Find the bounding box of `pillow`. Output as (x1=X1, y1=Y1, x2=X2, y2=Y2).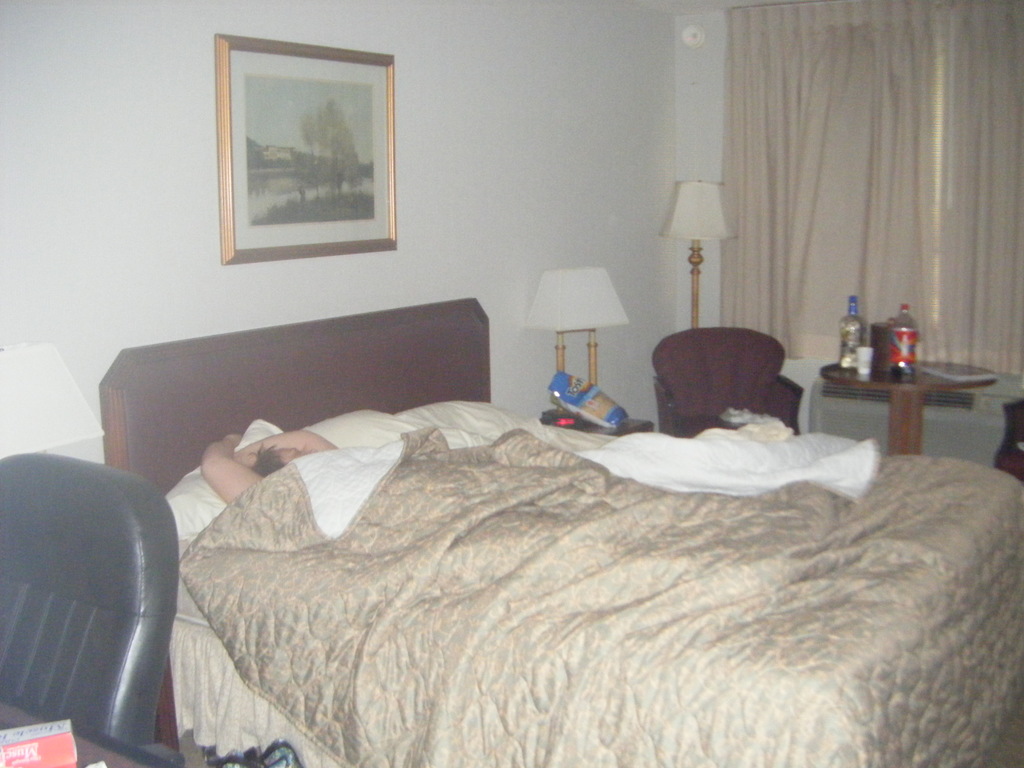
(x1=158, y1=414, x2=273, y2=541).
